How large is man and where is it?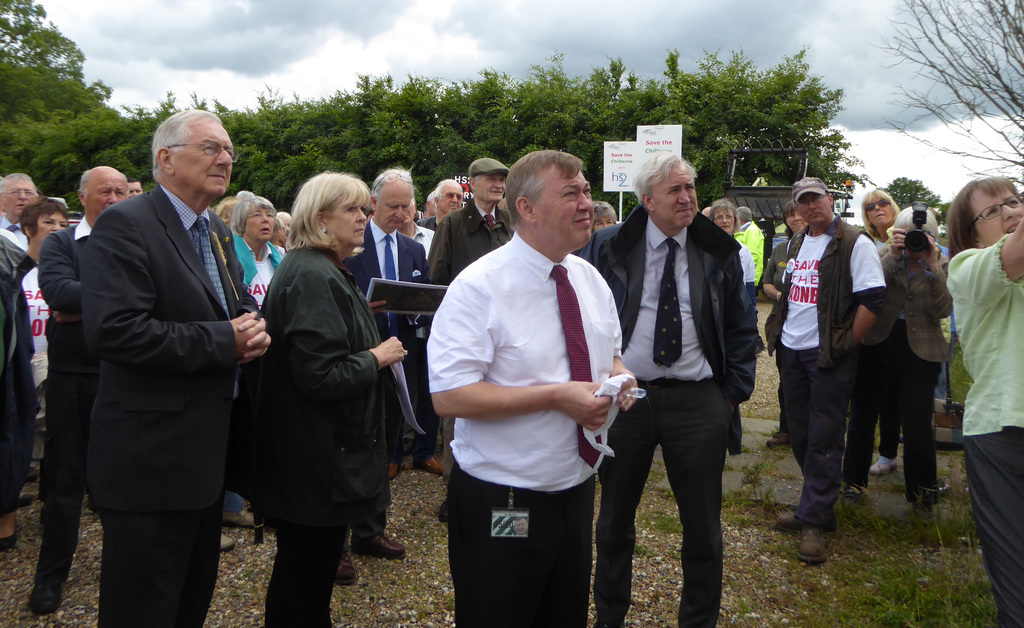
Bounding box: (left=341, top=166, right=429, bottom=590).
